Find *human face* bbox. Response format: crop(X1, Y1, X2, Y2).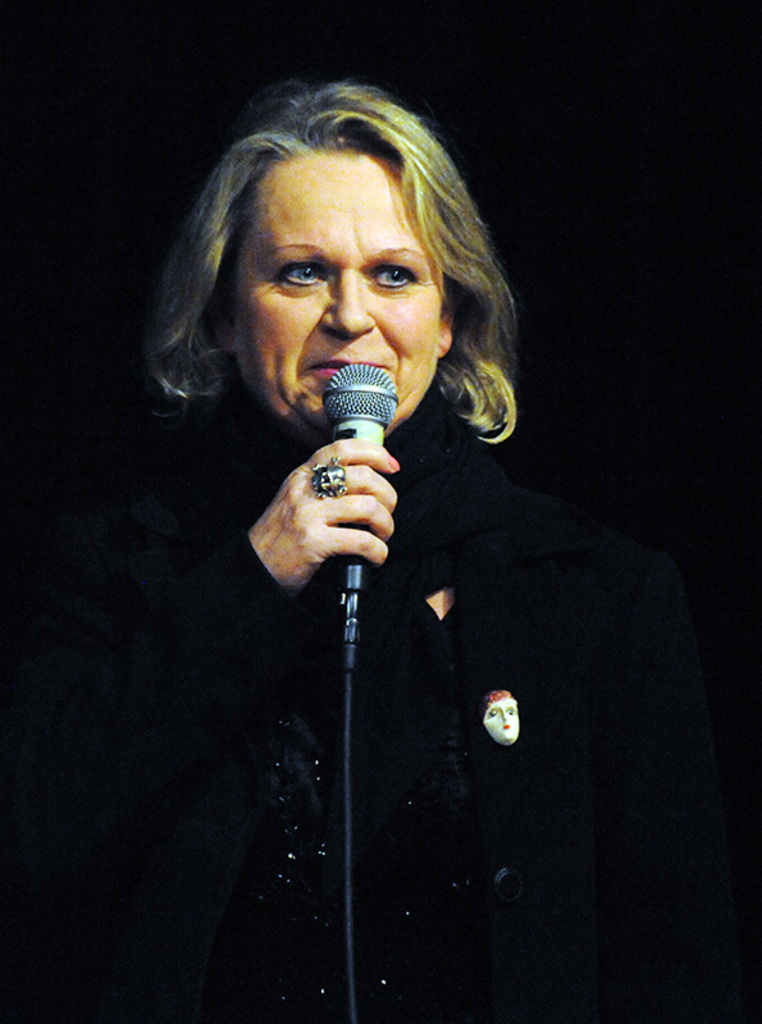
crop(236, 154, 450, 442).
